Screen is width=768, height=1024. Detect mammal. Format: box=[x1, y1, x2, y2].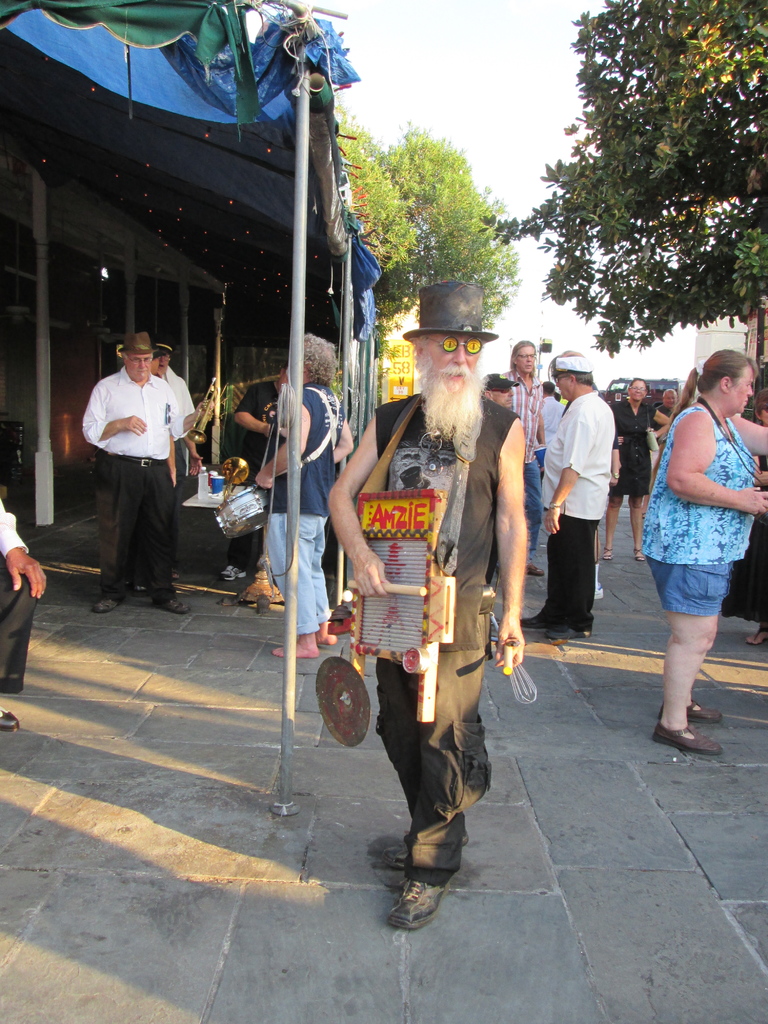
box=[256, 333, 354, 657].
